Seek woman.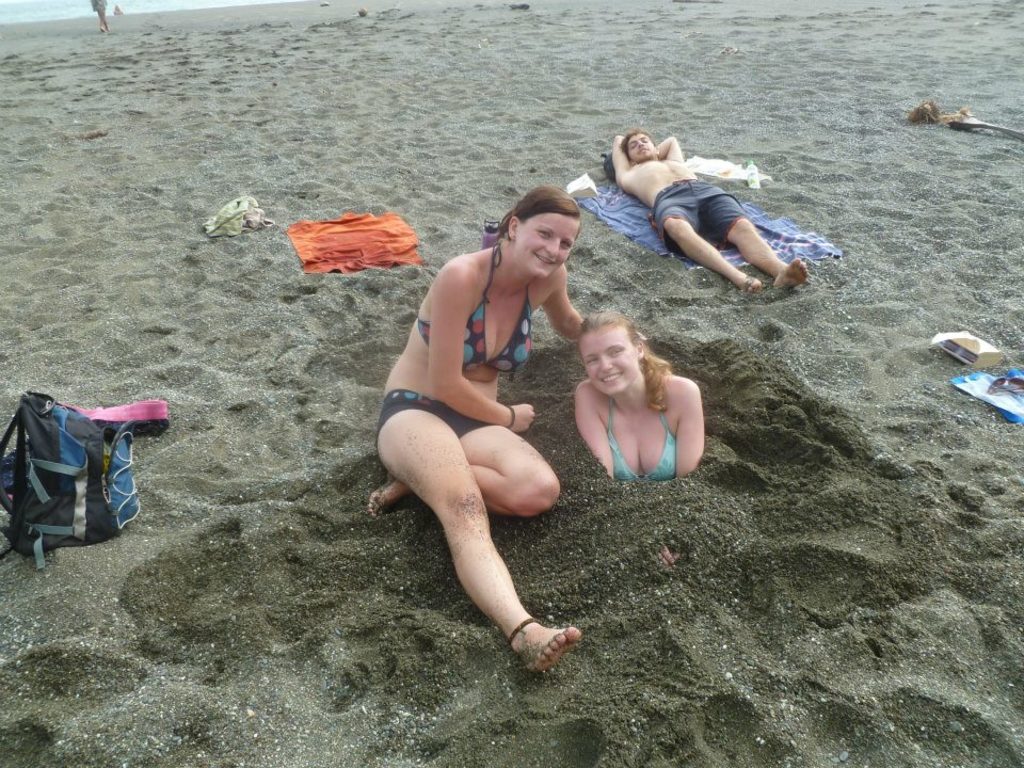
Rect(566, 314, 708, 573).
